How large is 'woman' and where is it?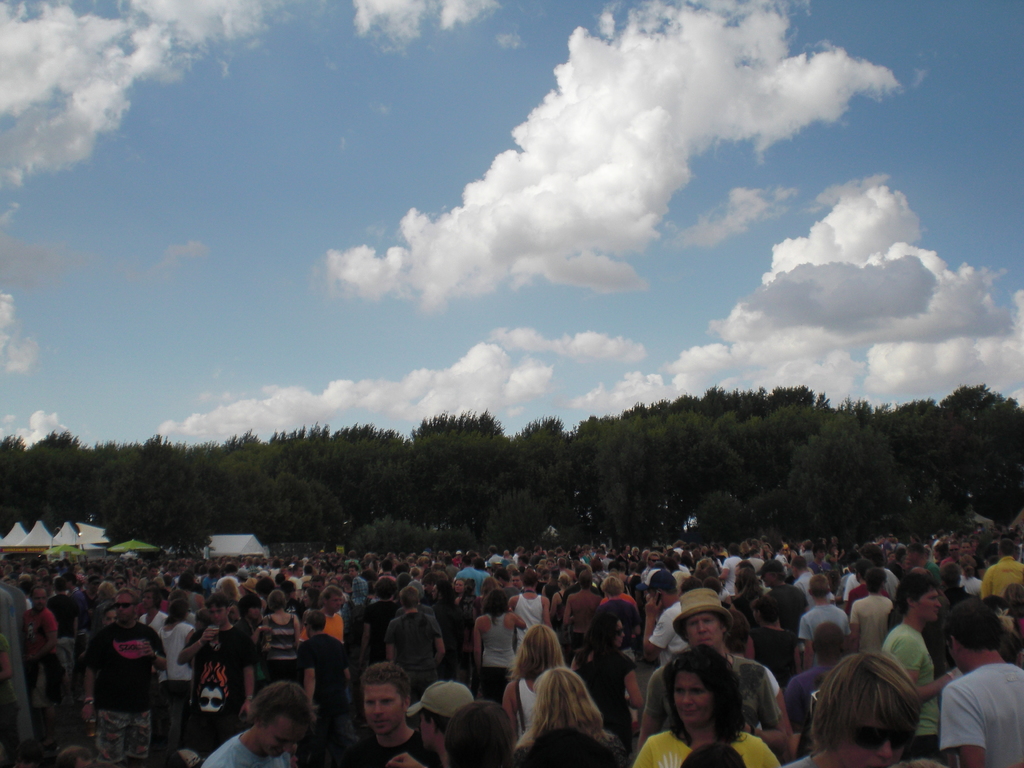
Bounding box: box=[546, 558, 556, 569].
